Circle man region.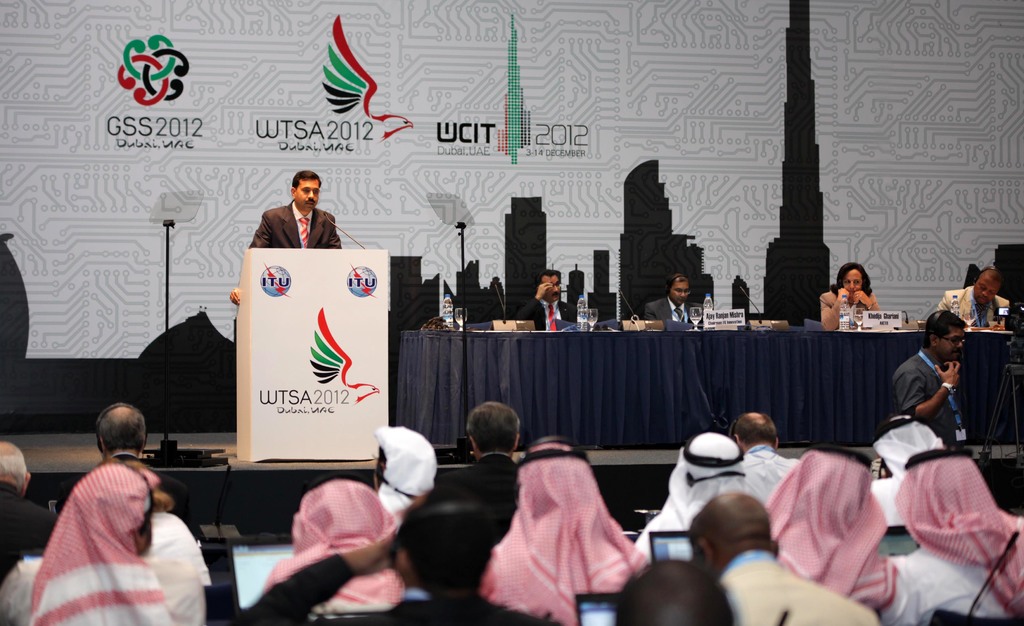
Region: {"x1": 728, "y1": 410, "x2": 799, "y2": 501}.
